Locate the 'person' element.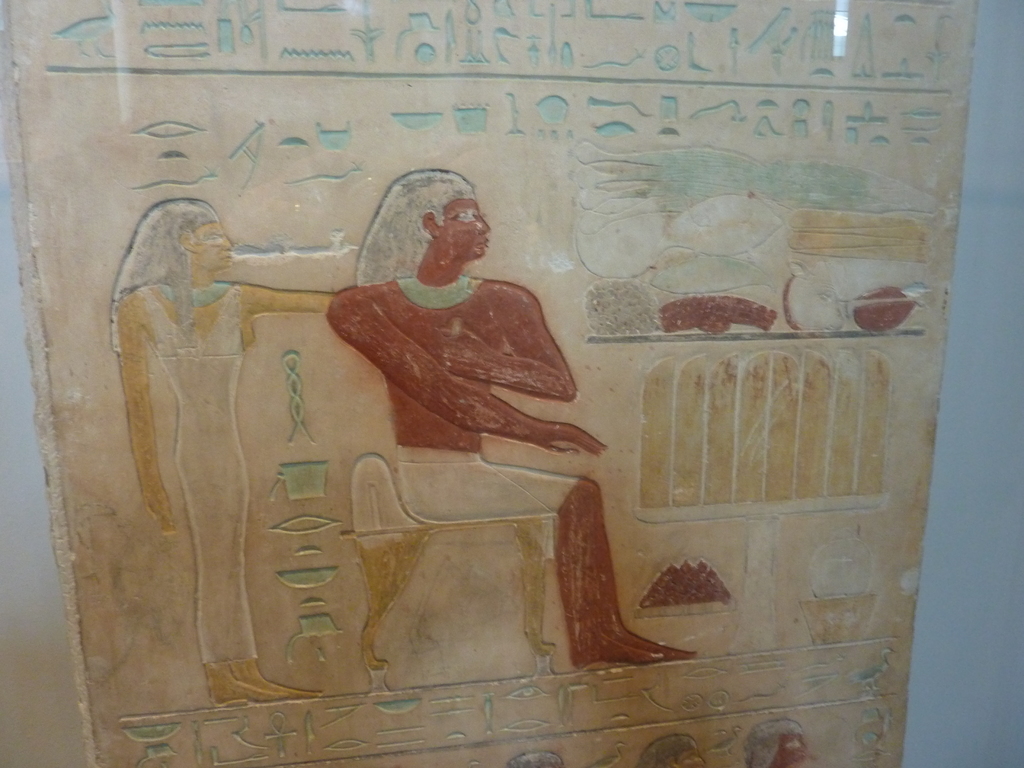
Element bbox: box=[744, 718, 812, 767].
